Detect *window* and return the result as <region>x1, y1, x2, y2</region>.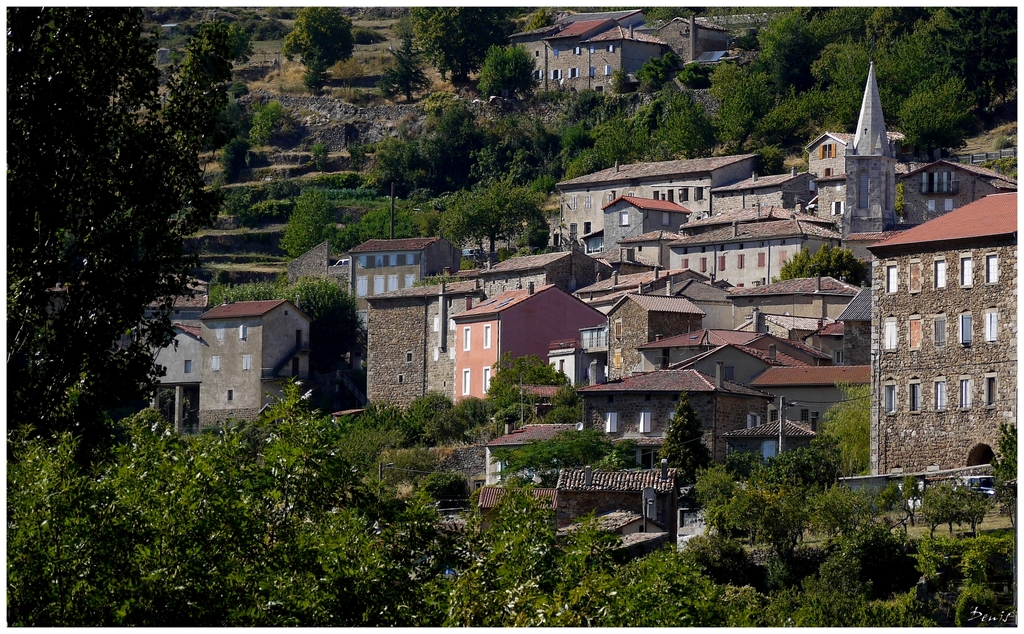
<region>829, 199, 845, 216</region>.
